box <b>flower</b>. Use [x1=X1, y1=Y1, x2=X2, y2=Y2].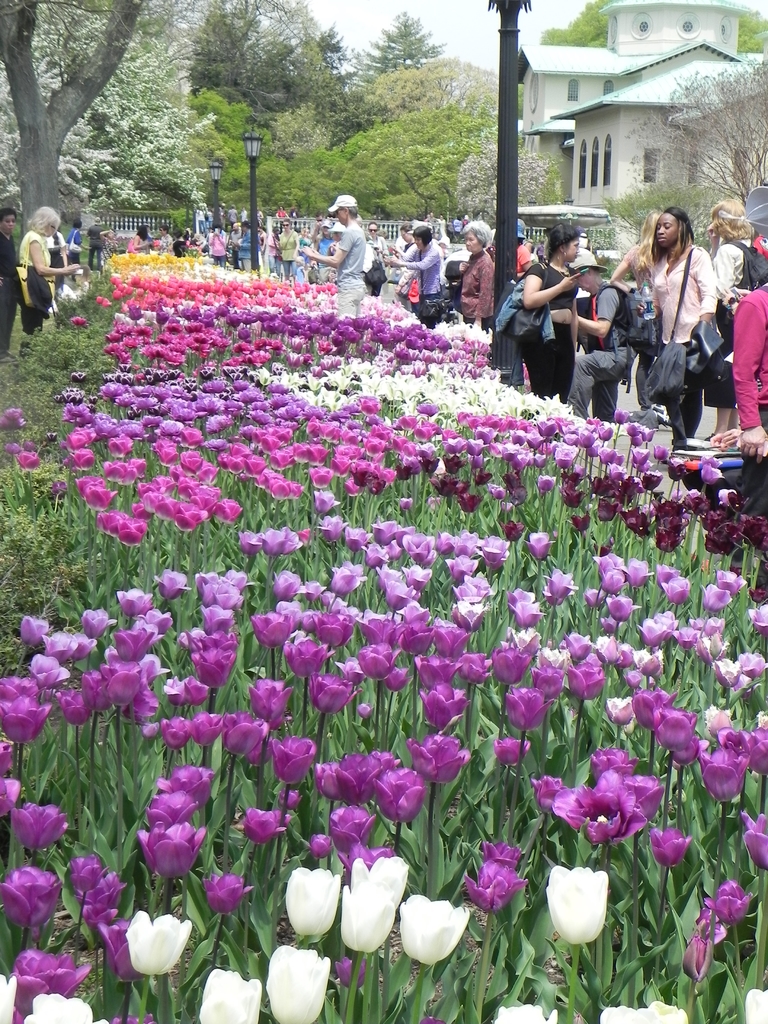
[x1=529, y1=748, x2=666, y2=850].
